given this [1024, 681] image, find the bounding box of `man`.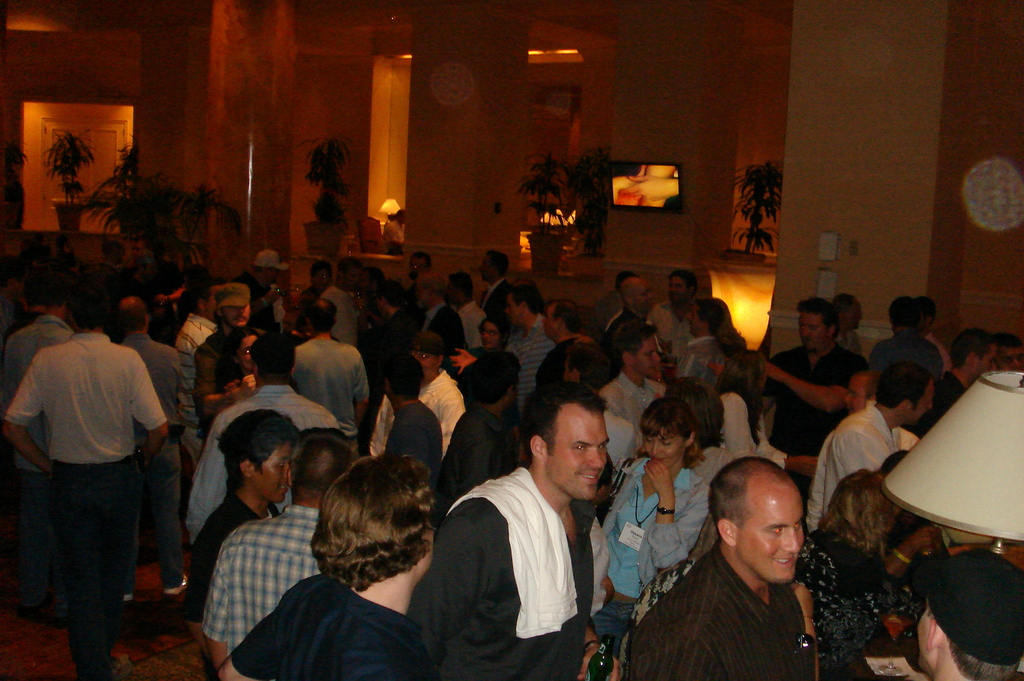
bbox=[647, 268, 700, 353].
